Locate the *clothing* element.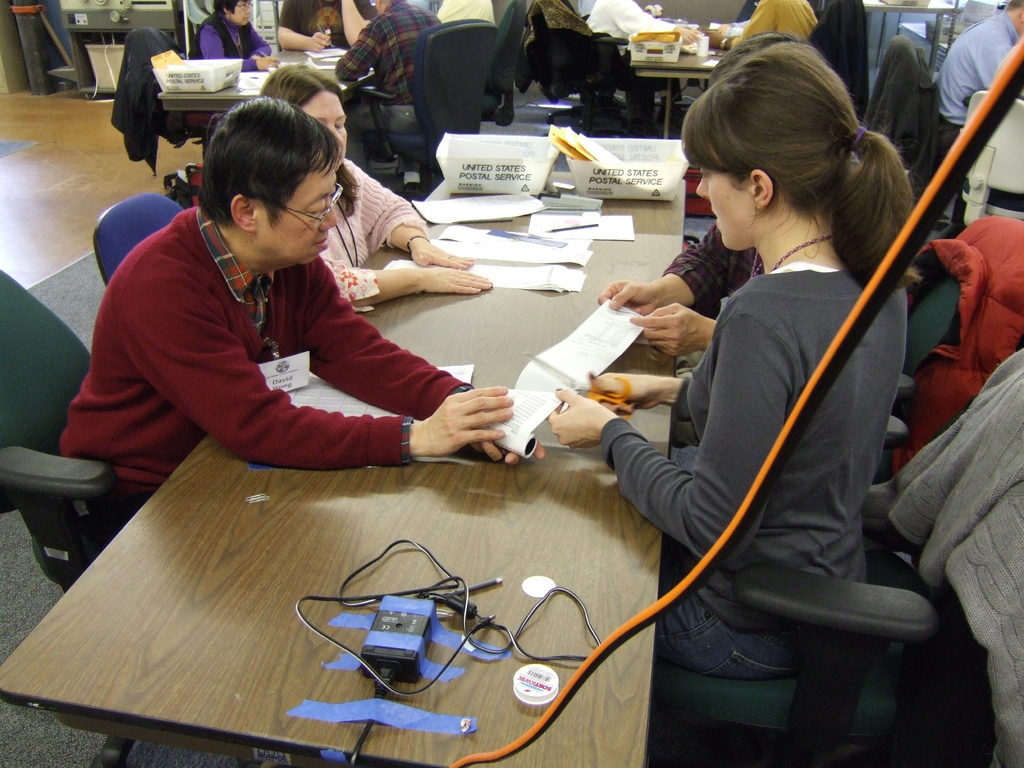
Element bbox: (59, 220, 461, 494).
